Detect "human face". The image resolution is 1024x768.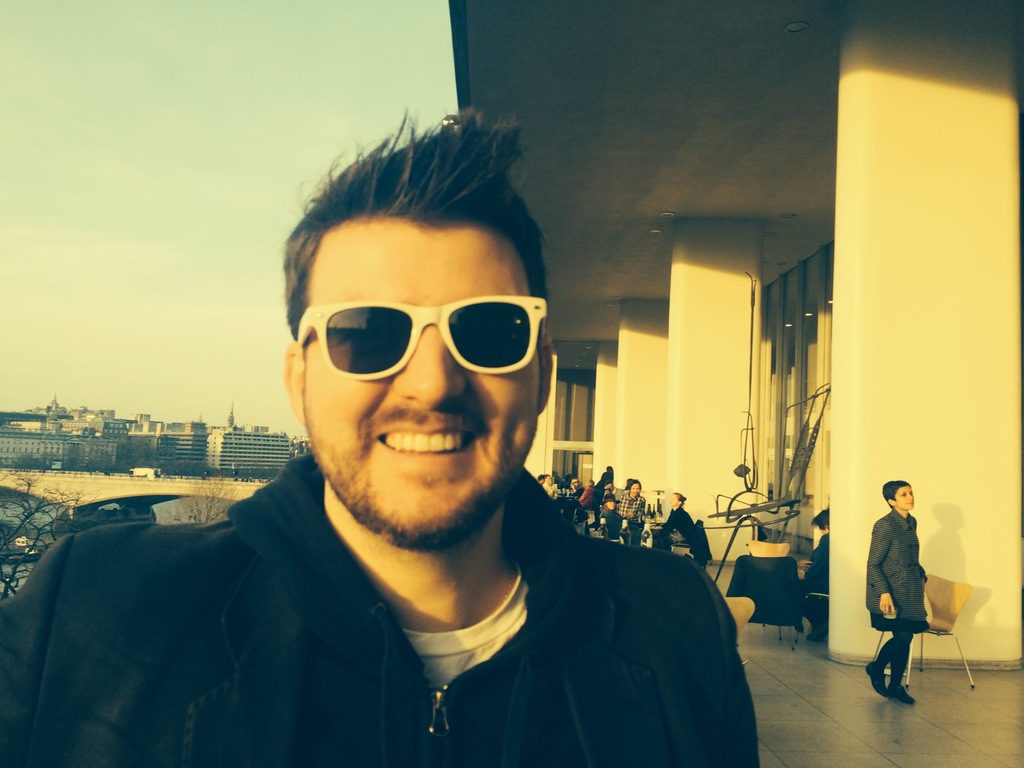
bbox(301, 220, 540, 545).
